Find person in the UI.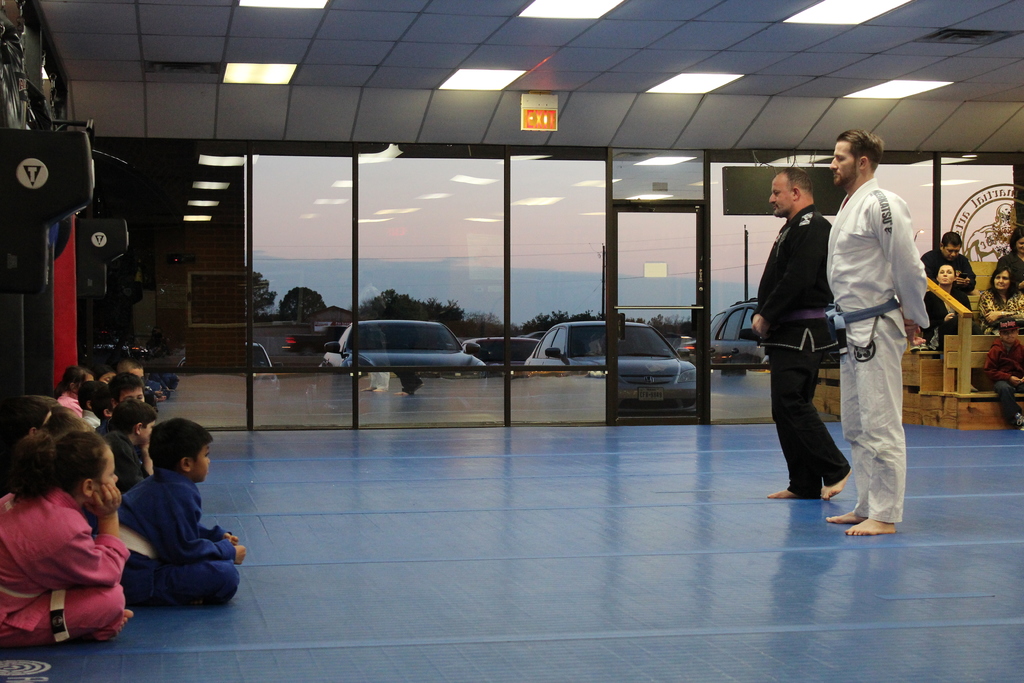
UI element at (745, 167, 854, 499).
